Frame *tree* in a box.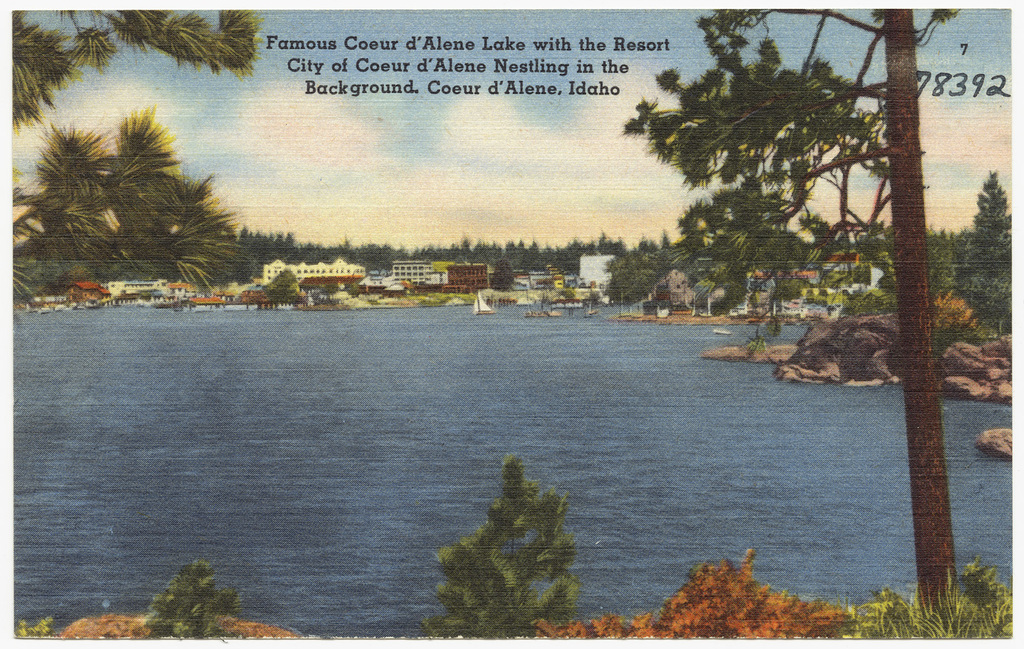
<region>488, 257, 514, 291</region>.
